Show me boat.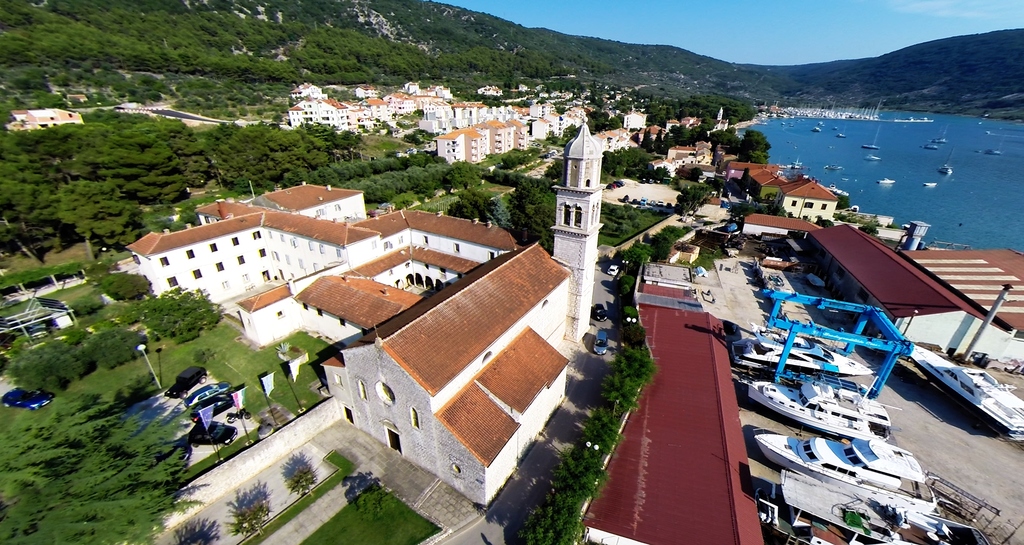
boat is here: bbox=[927, 183, 934, 186].
